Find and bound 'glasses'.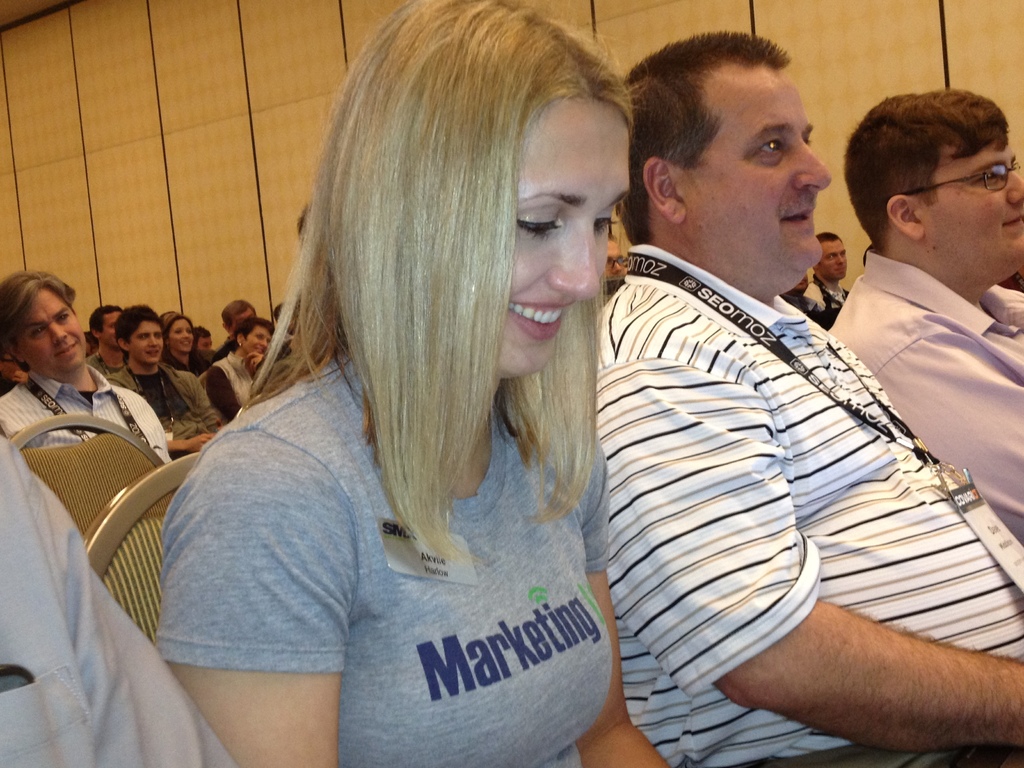
Bound: 886:159:1021:202.
